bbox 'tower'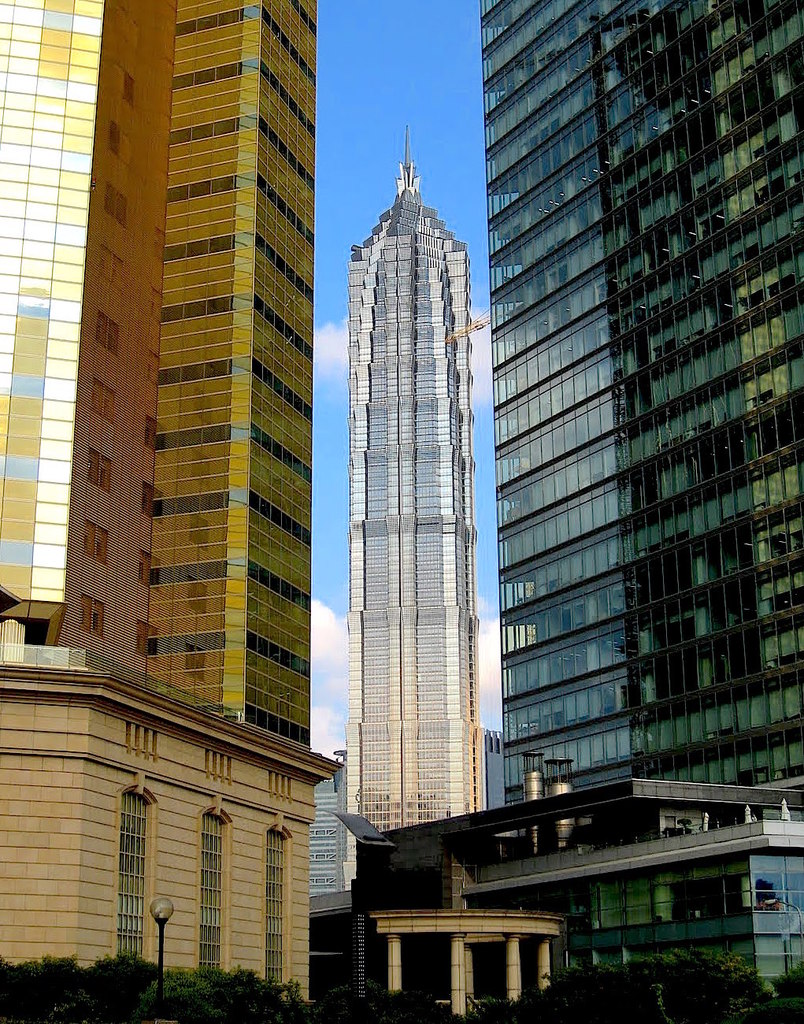
select_region(0, 6, 340, 1022)
